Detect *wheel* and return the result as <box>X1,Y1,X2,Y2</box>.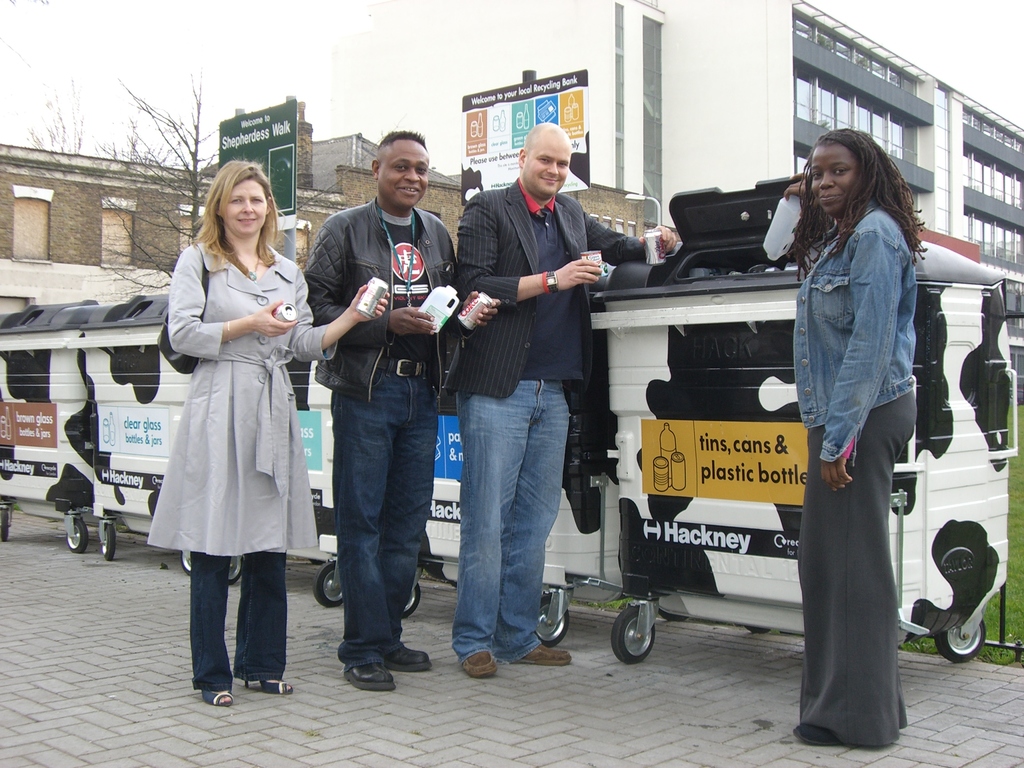
<box>65,520,93,558</box>.
